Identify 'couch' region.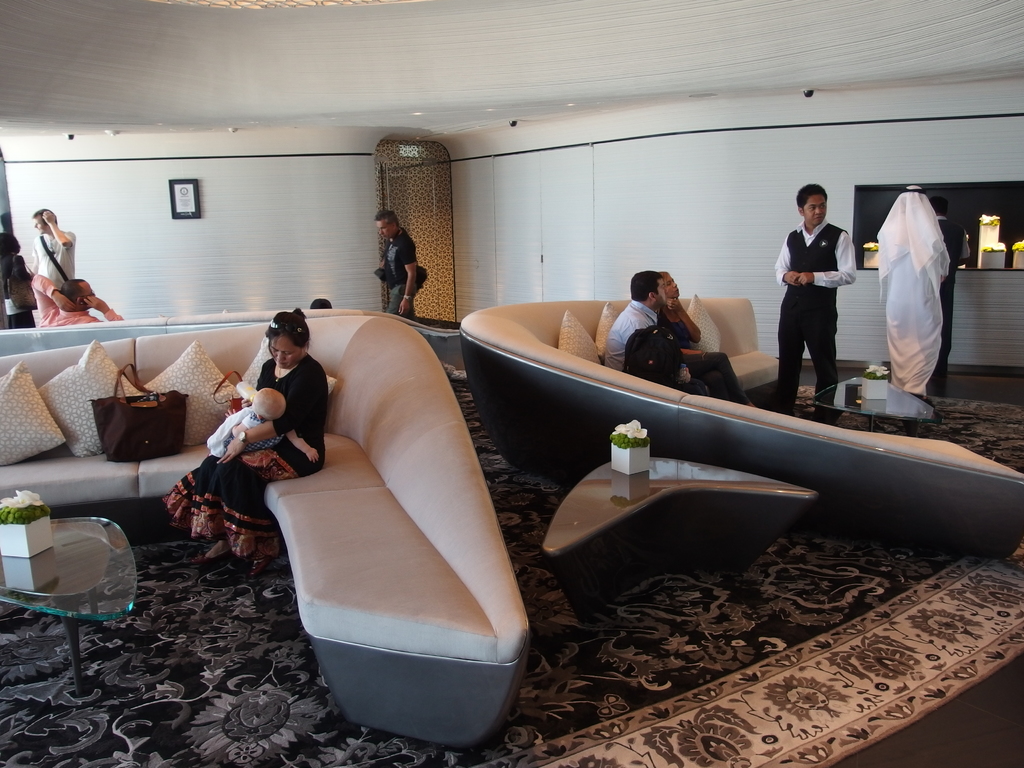
Region: 456 298 1023 559.
